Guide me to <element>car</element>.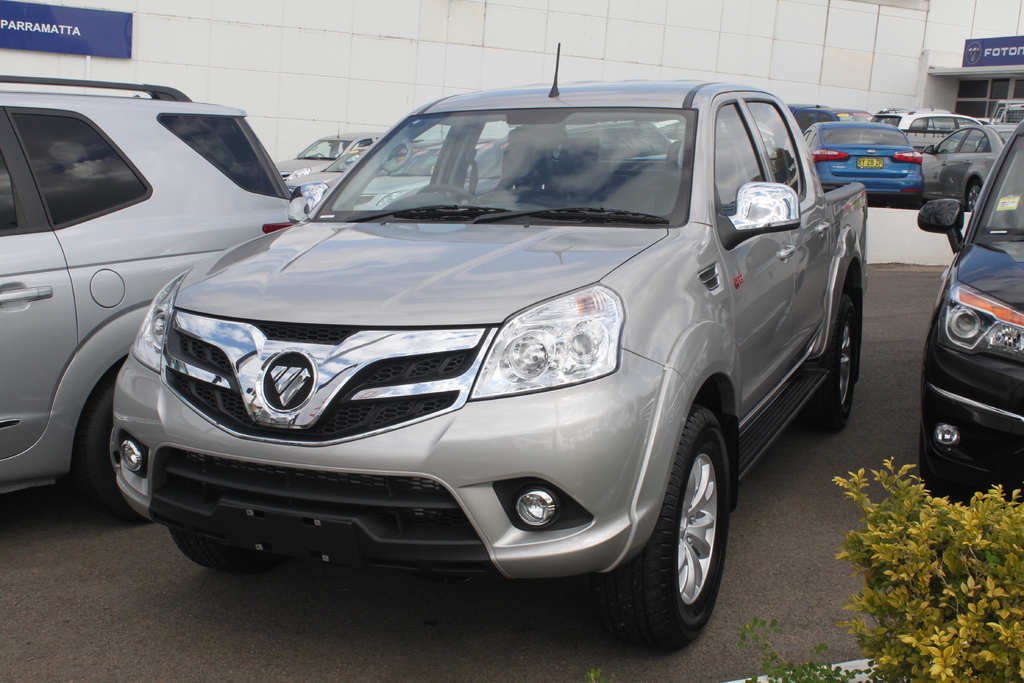
Guidance: (783,105,890,129).
